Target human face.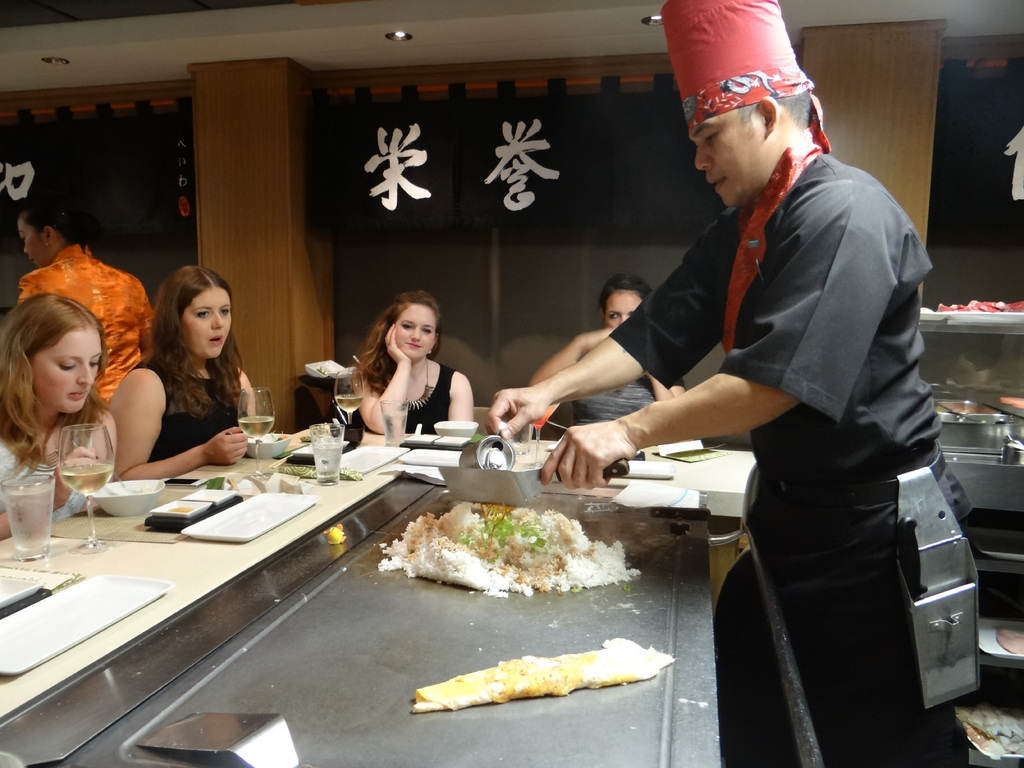
Target region: <box>694,111,761,204</box>.
